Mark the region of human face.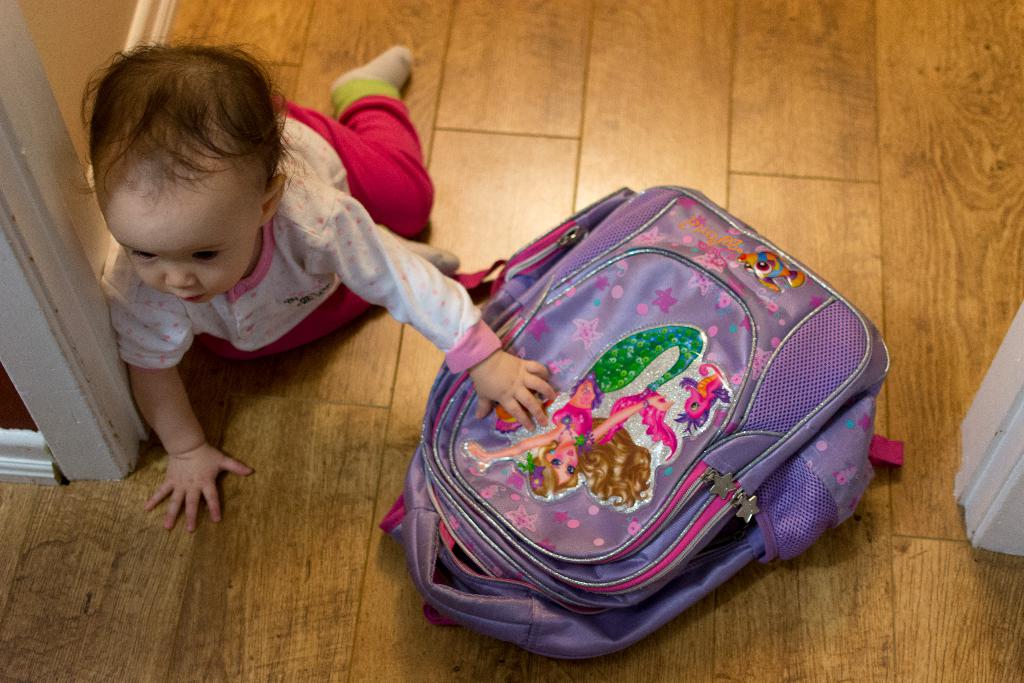
Region: (x1=95, y1=168, x2=260, y2=303).
